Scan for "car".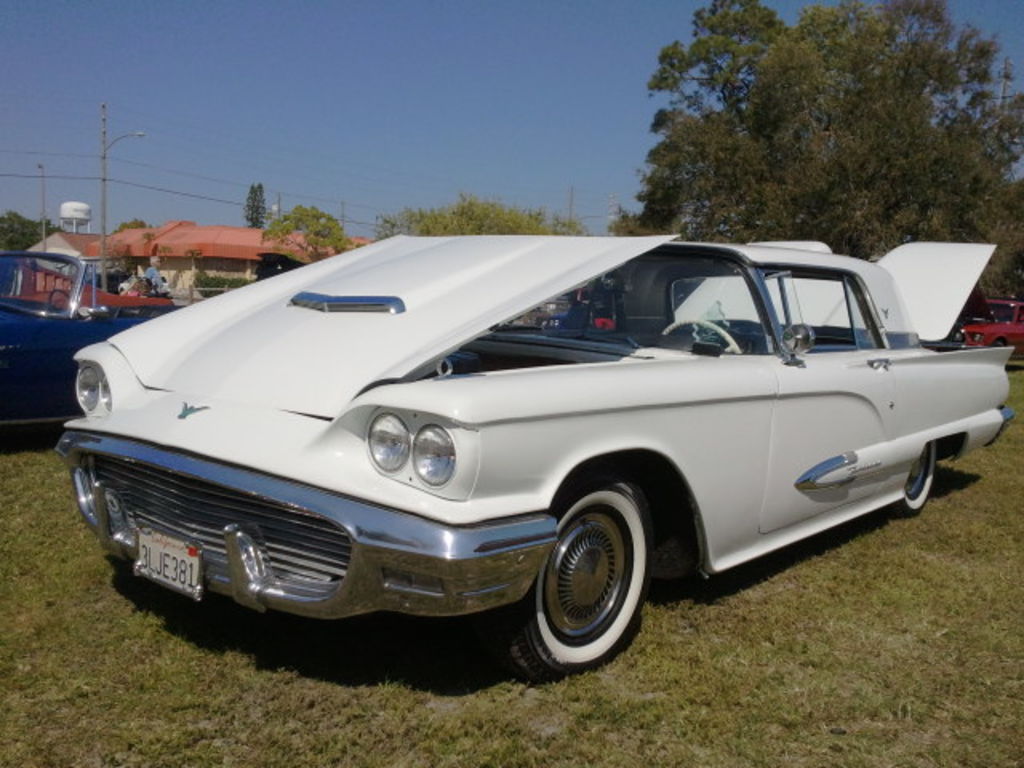
Scan result: 58 240 1014 680.
